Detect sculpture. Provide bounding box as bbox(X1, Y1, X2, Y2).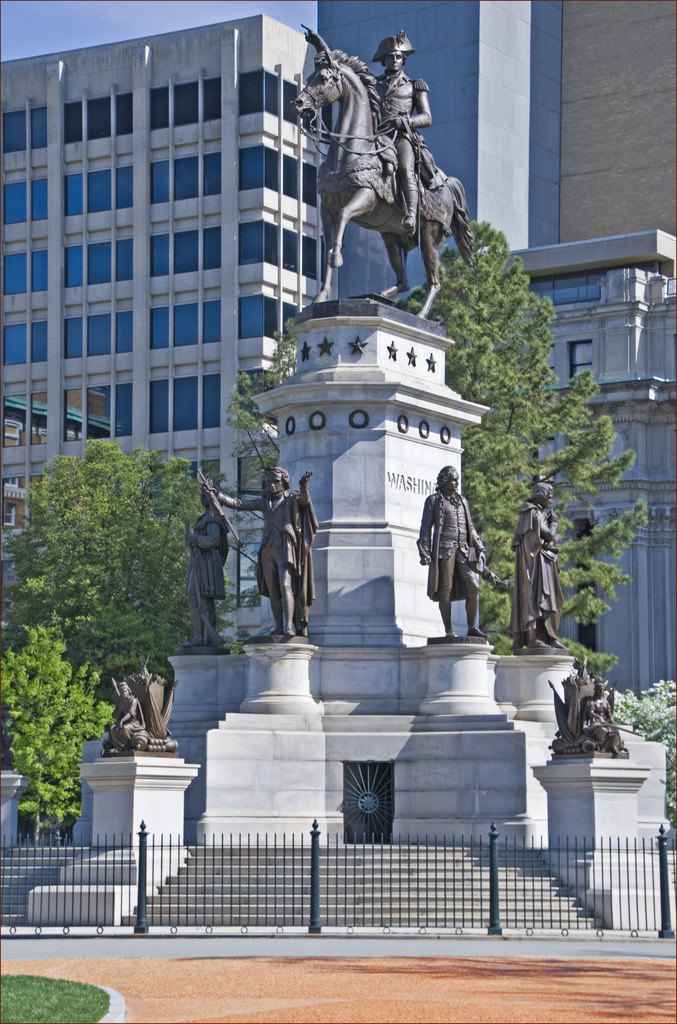
bbox(191, 461, 318, 639).
